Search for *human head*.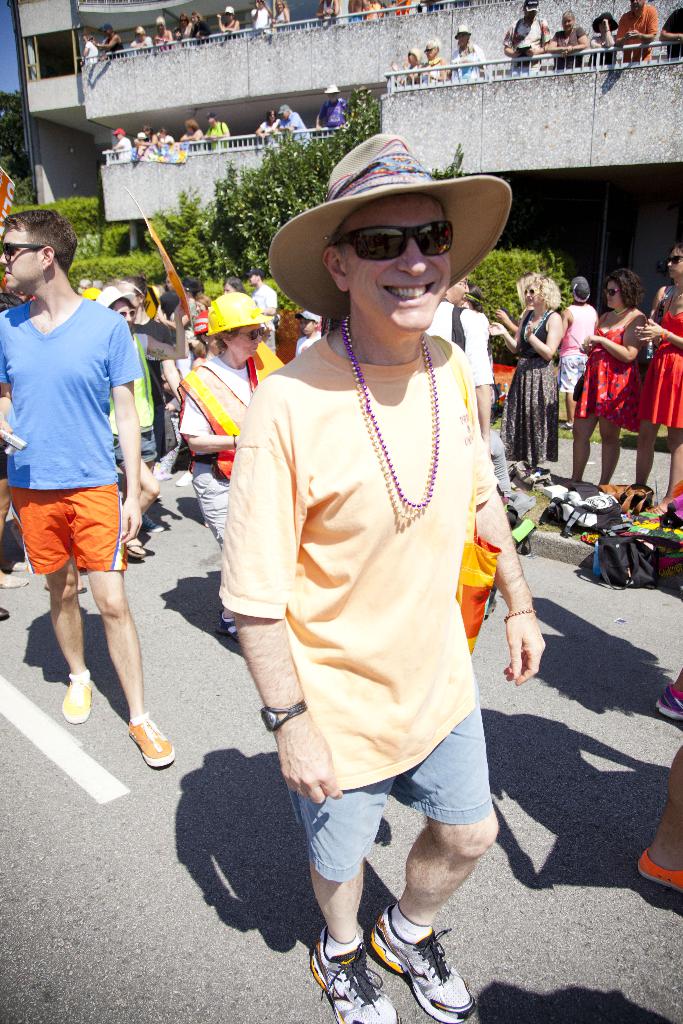
Found at bbox(407, 47, 422, 67).
